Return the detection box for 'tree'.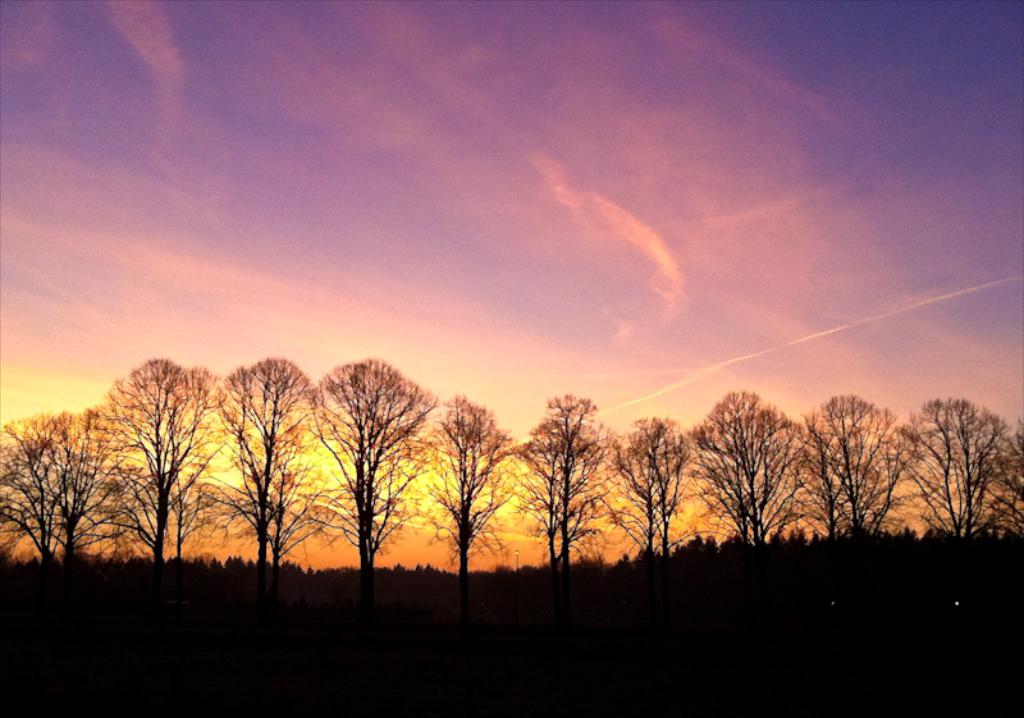
300:349:444:563.
